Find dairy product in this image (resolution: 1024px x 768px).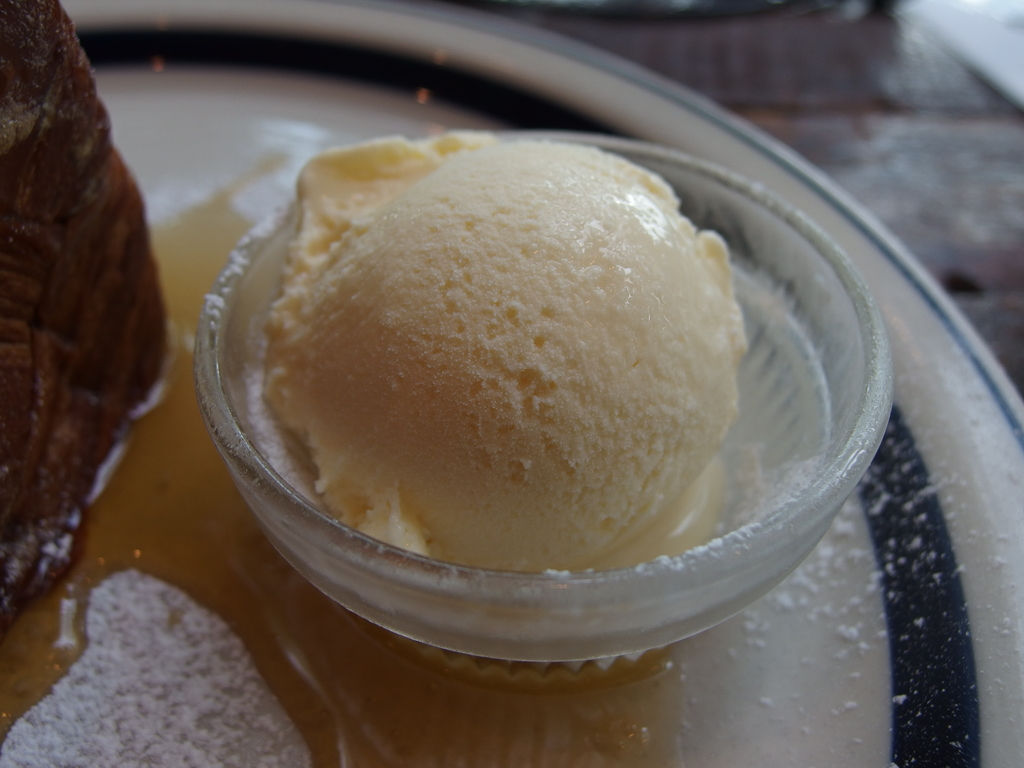
x1=0 y1=180 x2=835 y2=766.
